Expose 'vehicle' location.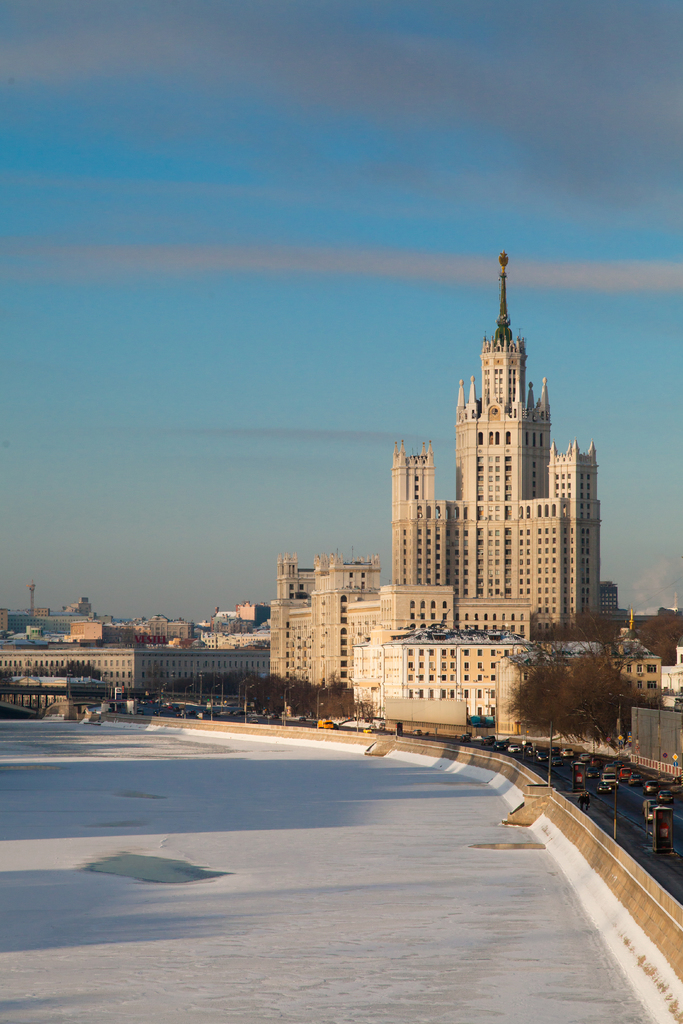
Exposed at [639,781,662,796].
